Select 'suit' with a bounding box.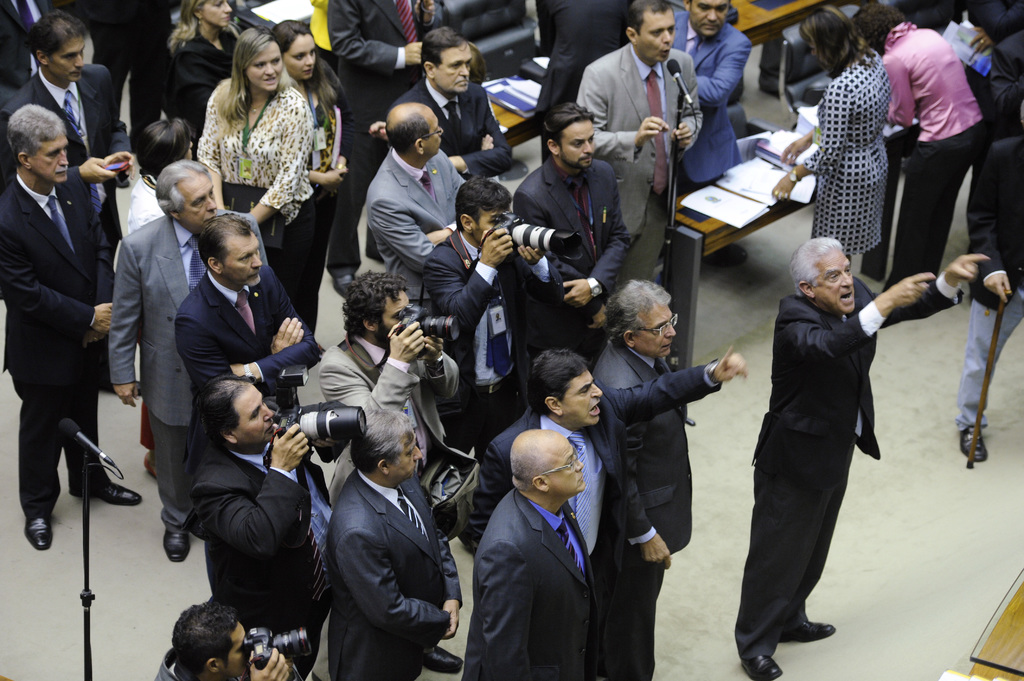
region(108, 212, 273, 529).
